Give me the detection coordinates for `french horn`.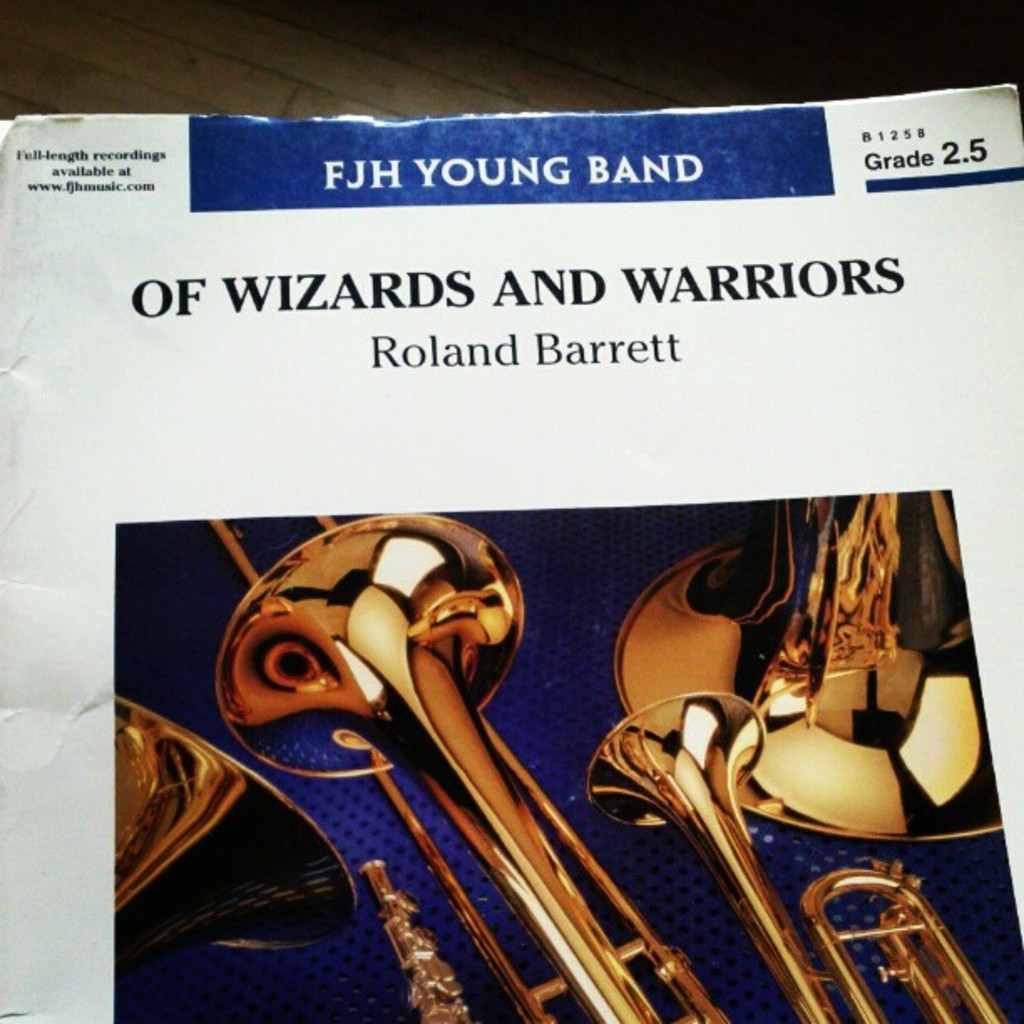
211, 522, 614, 1022.
